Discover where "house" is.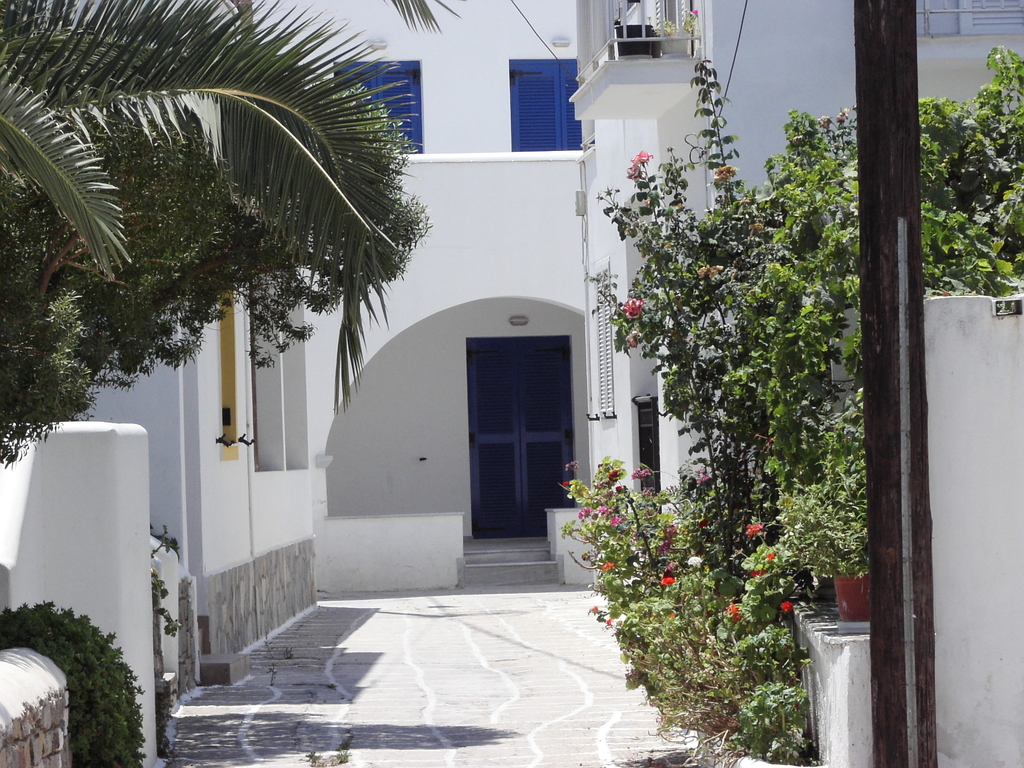
Discovered at {"x1": 0, "y1": 0, "x2": 1023, "y2": 762}.
